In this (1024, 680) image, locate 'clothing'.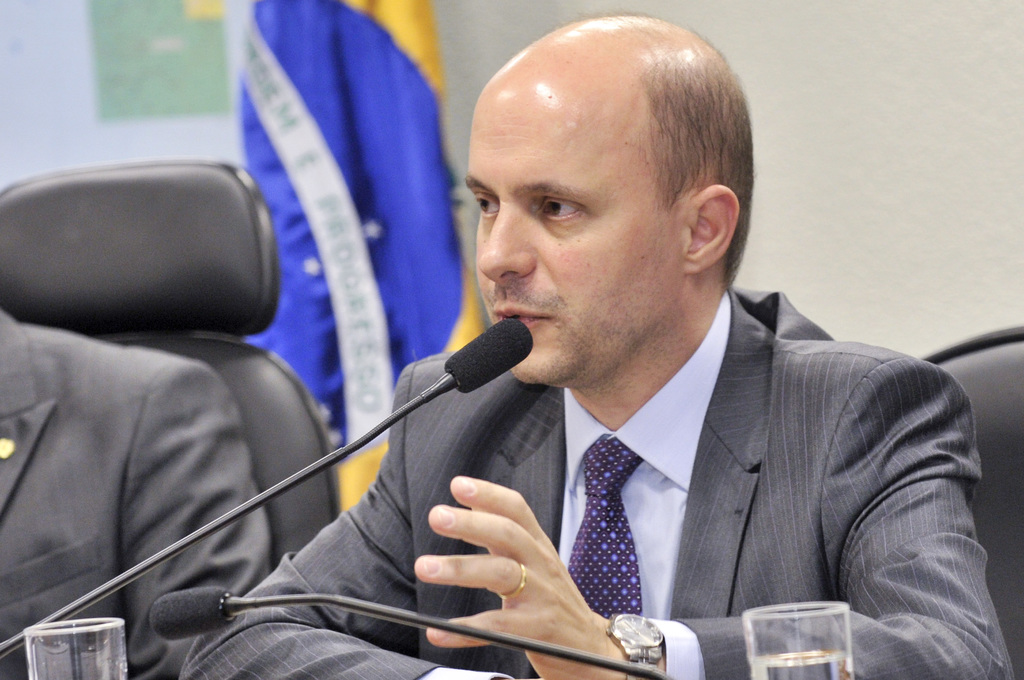
Bounding box: (left=175, top=289, right=1015, bottom=679).
